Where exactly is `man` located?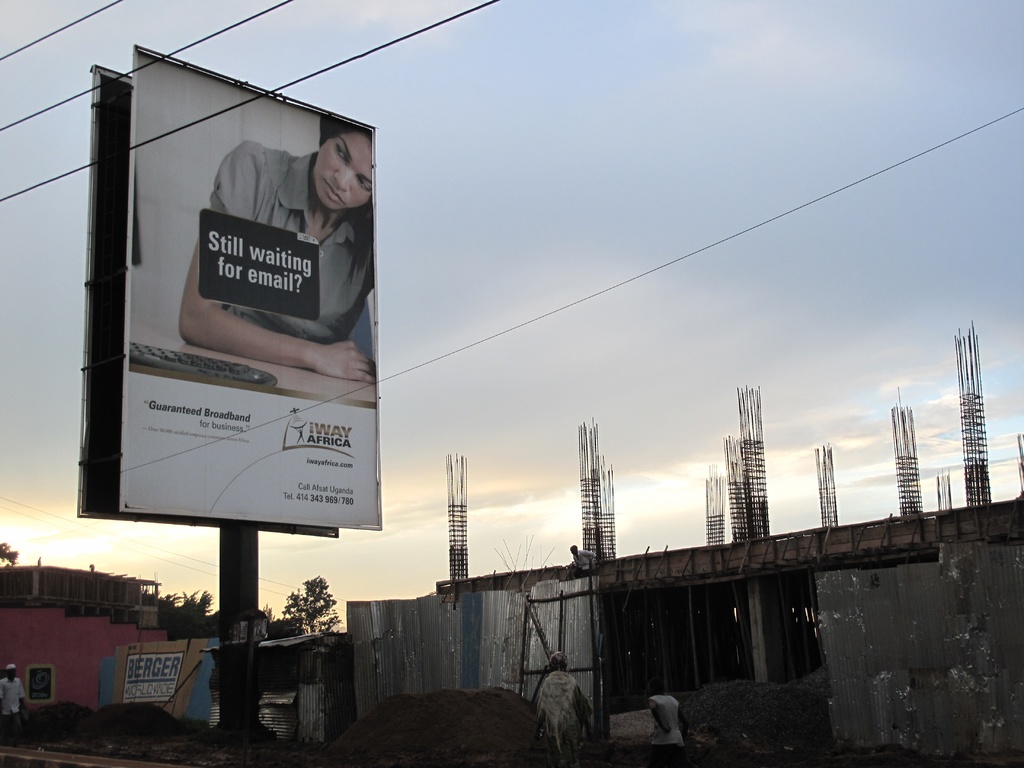
Its bounding box is {"left": 170, "top": 118, "right": 365, "bottom": 372}.
